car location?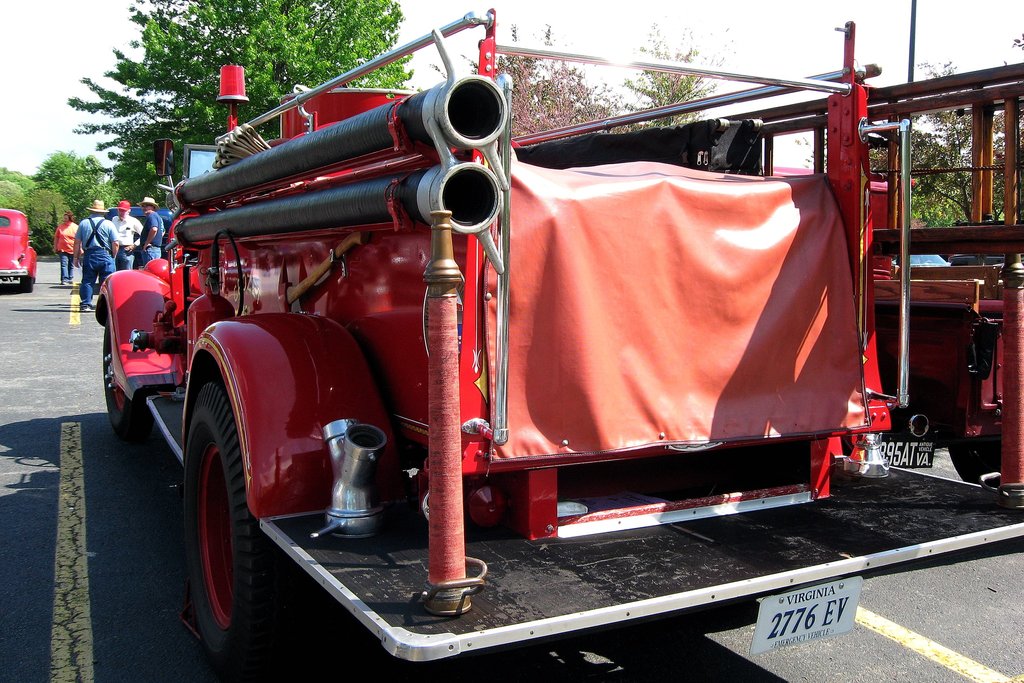
Rect(0, 210, 33, 294)
